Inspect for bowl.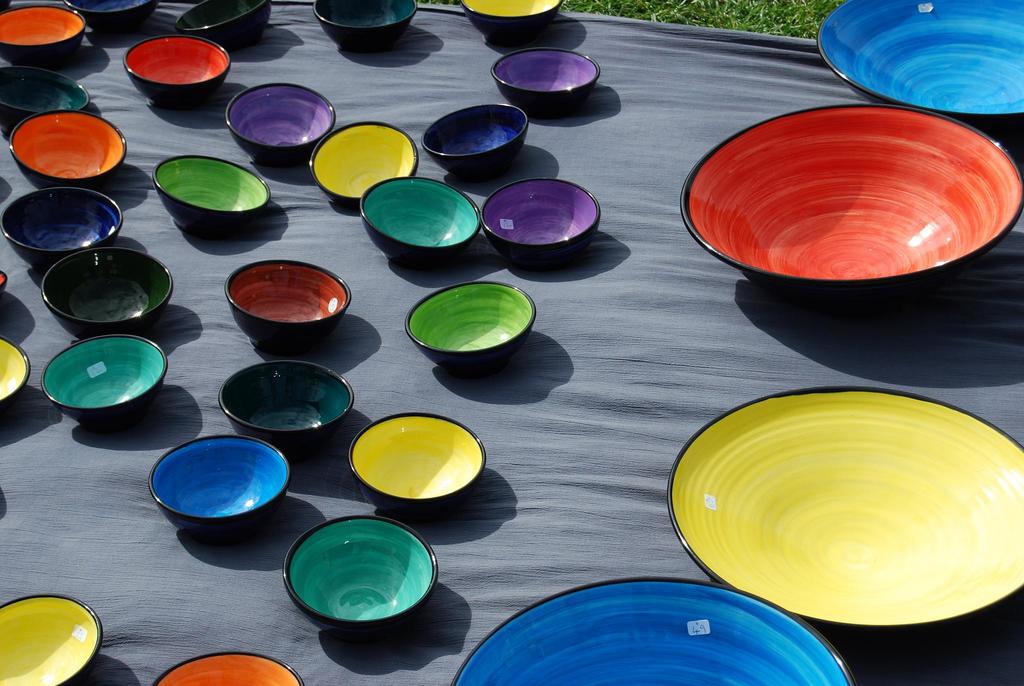
Inspection: bbox(362, 174, 481, 268).
